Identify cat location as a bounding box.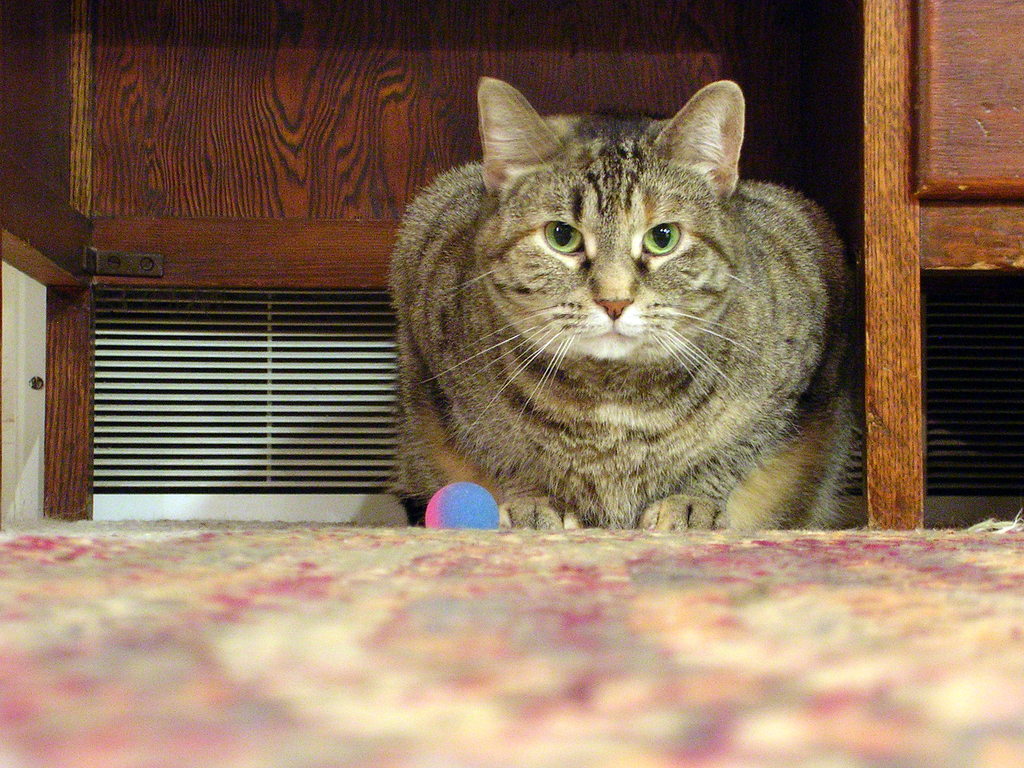
(left=390, top=68, right=868, bottom=542).
